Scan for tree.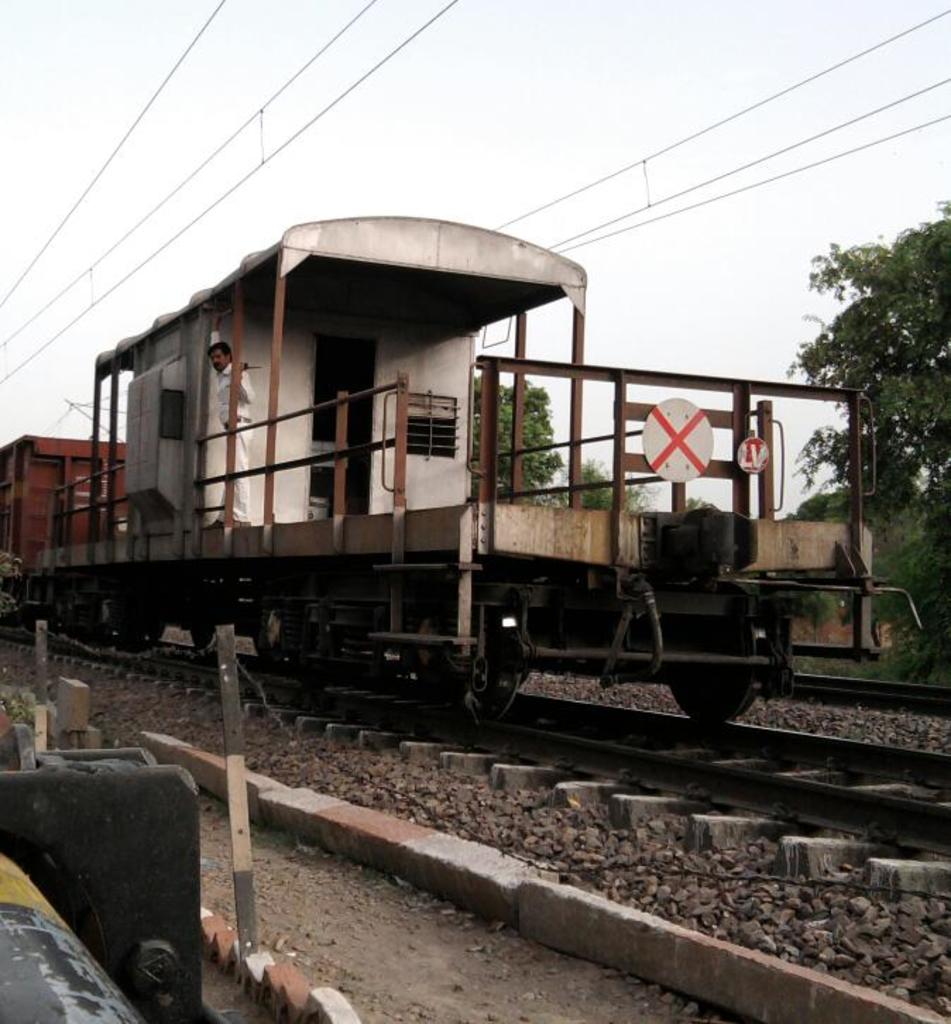
Scan result: (left=555, top=464, right=639, bottom=520).
